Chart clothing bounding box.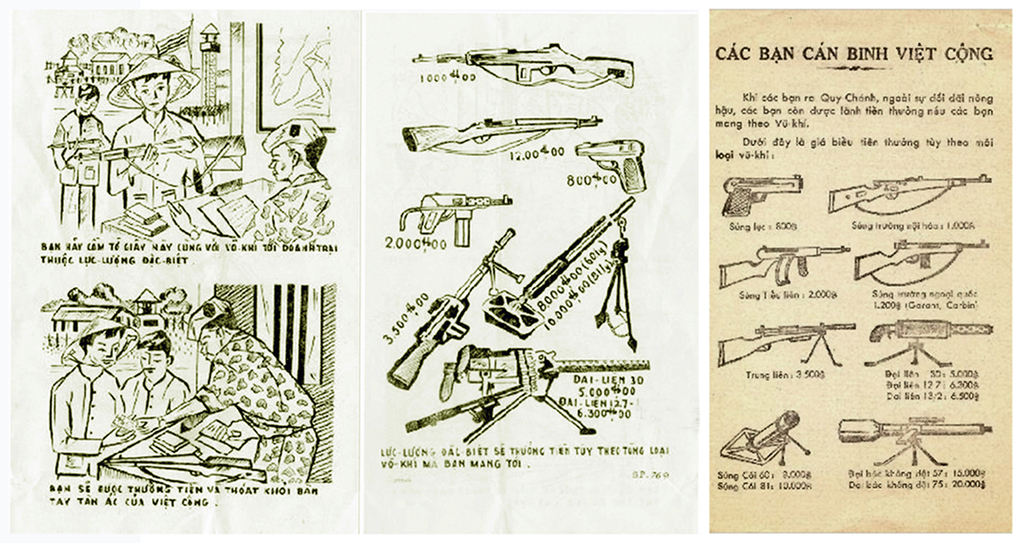
Charted: [left=241, top=168, right=336, bottom=243].
